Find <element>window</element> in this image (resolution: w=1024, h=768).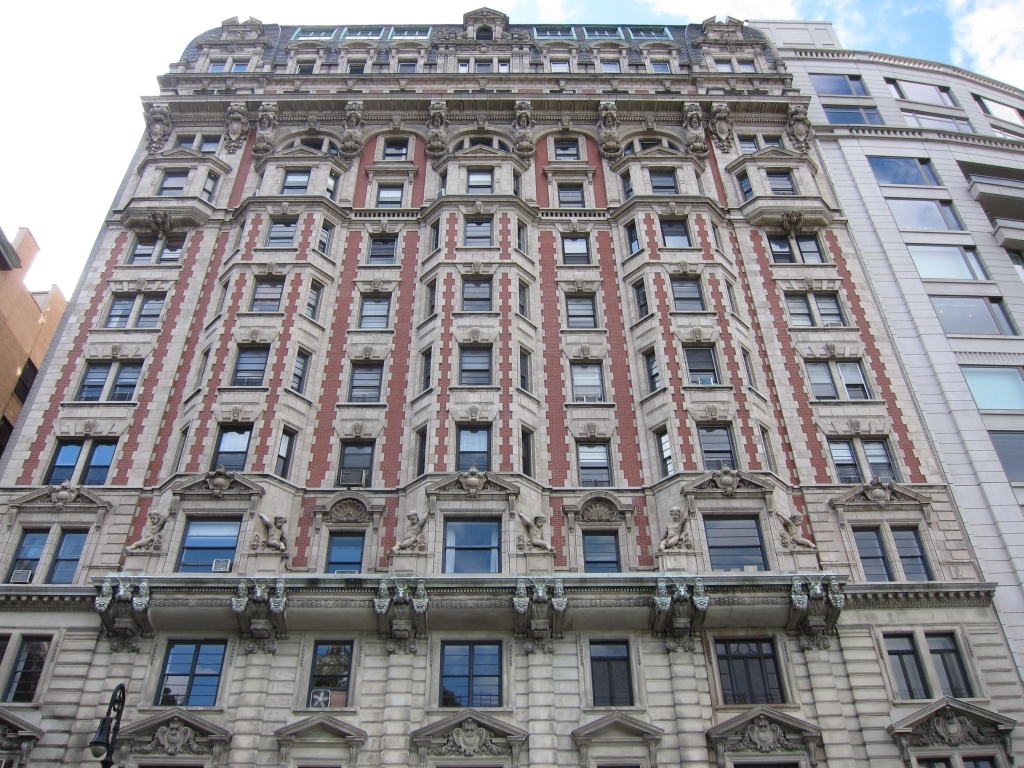
128,231,156,262.
